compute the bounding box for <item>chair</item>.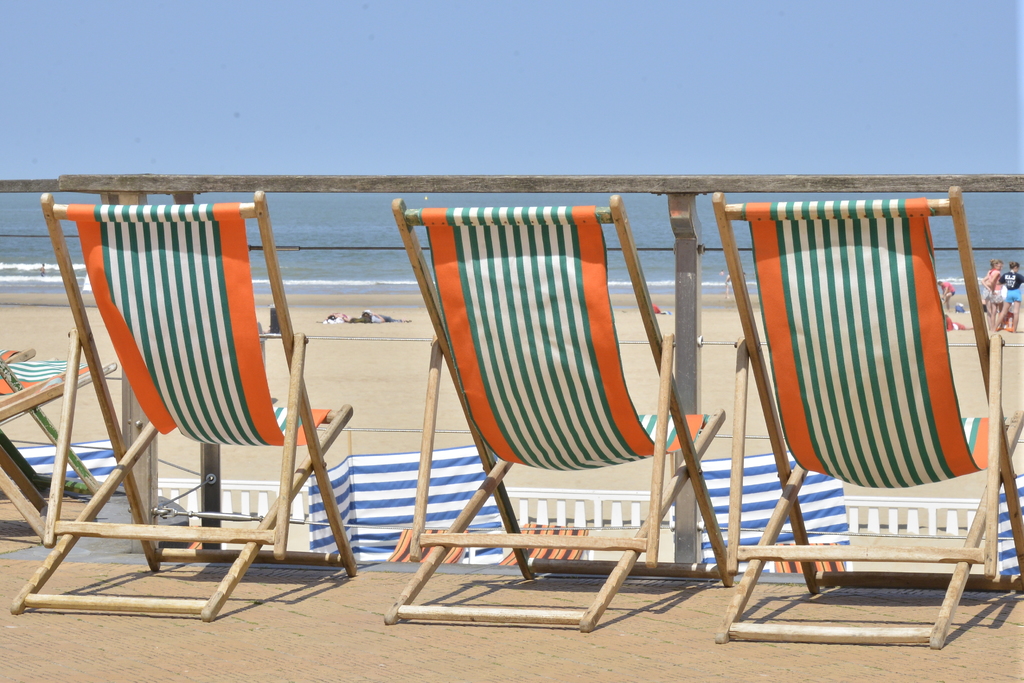
l=9, t=190, r=353, b=625.
